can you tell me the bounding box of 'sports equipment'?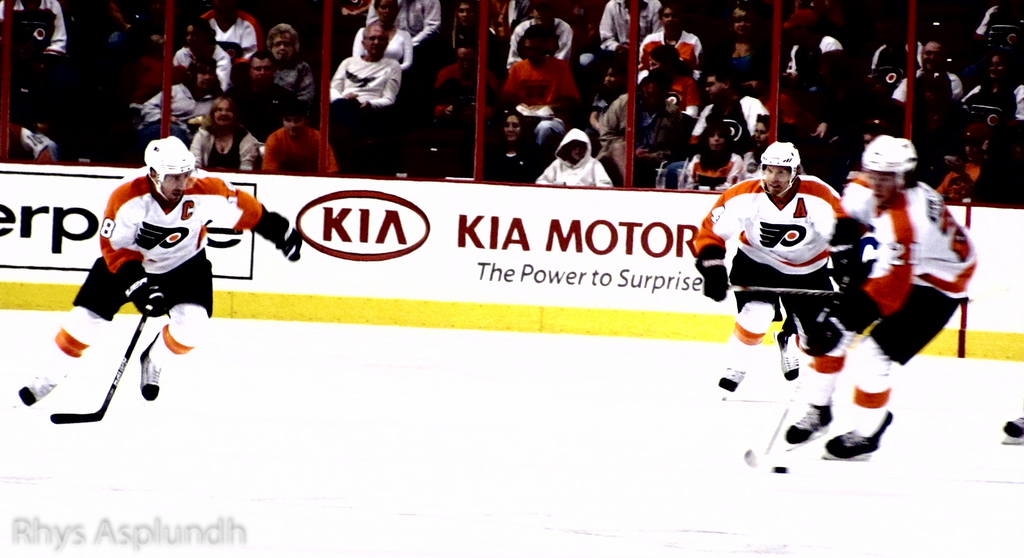
(784, 406, 836, 451).
